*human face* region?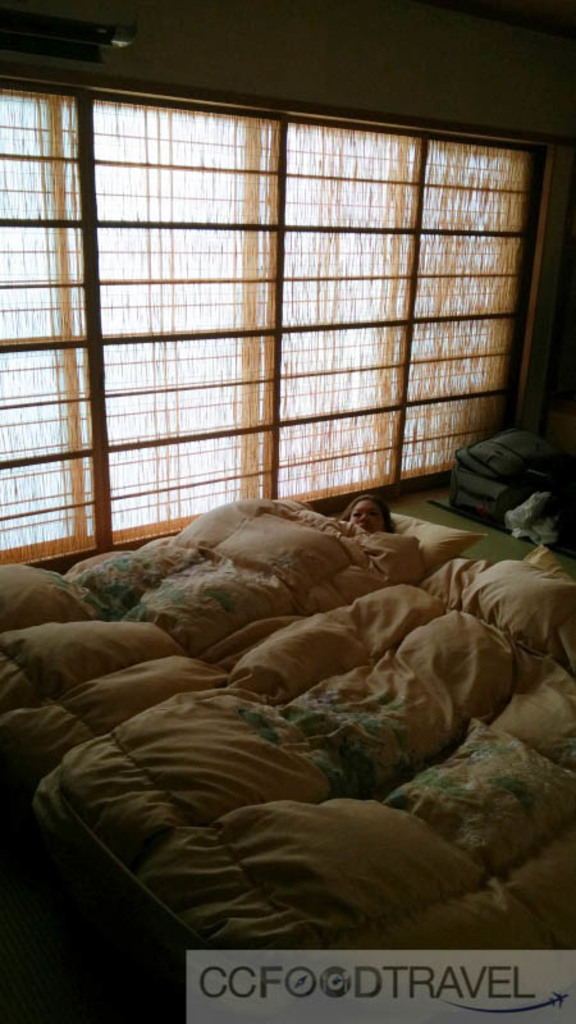
bbox(343, 499, 385, 530)
